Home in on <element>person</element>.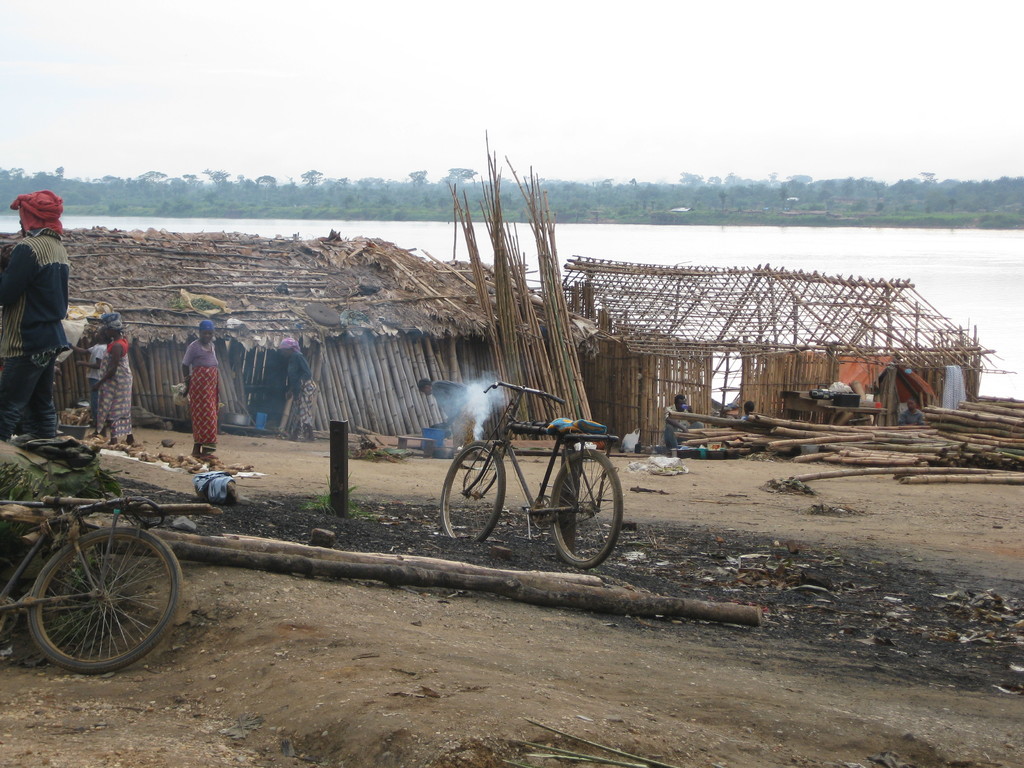
Homed in at (653, 400, 701, 454).
